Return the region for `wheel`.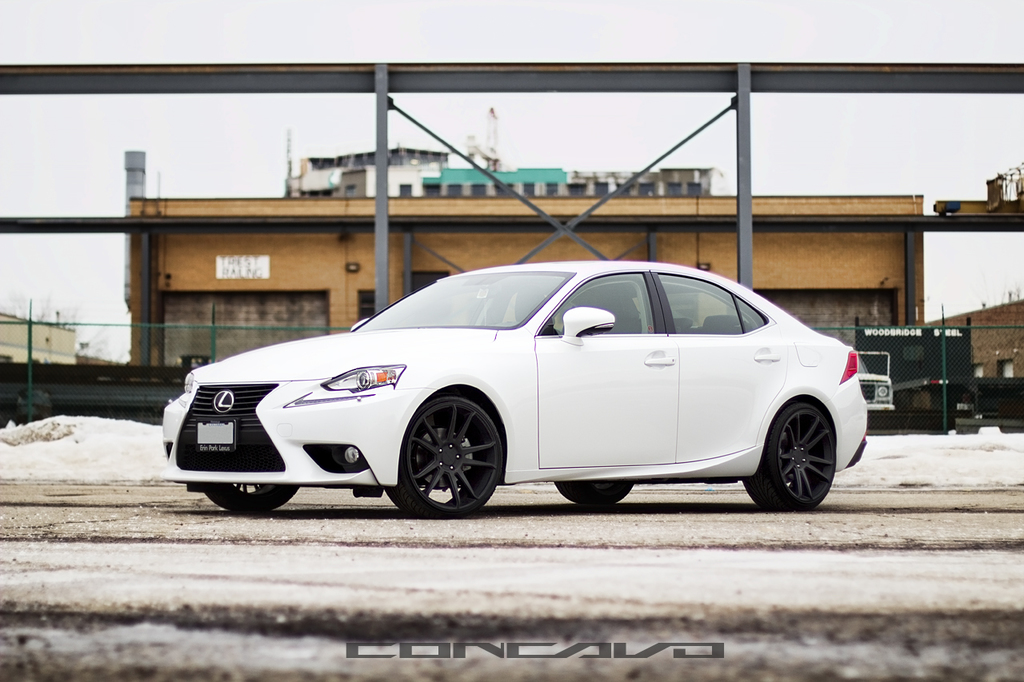
rect(554, 475, 635, 509).
